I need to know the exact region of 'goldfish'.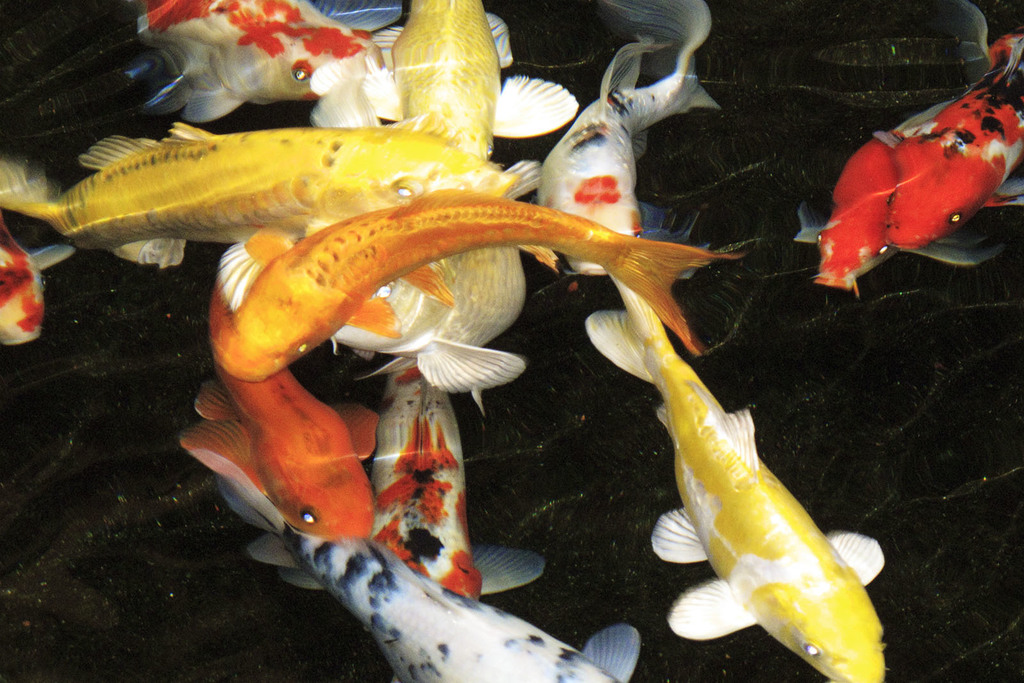
Region: detection(796, 0, 1023, 291).
